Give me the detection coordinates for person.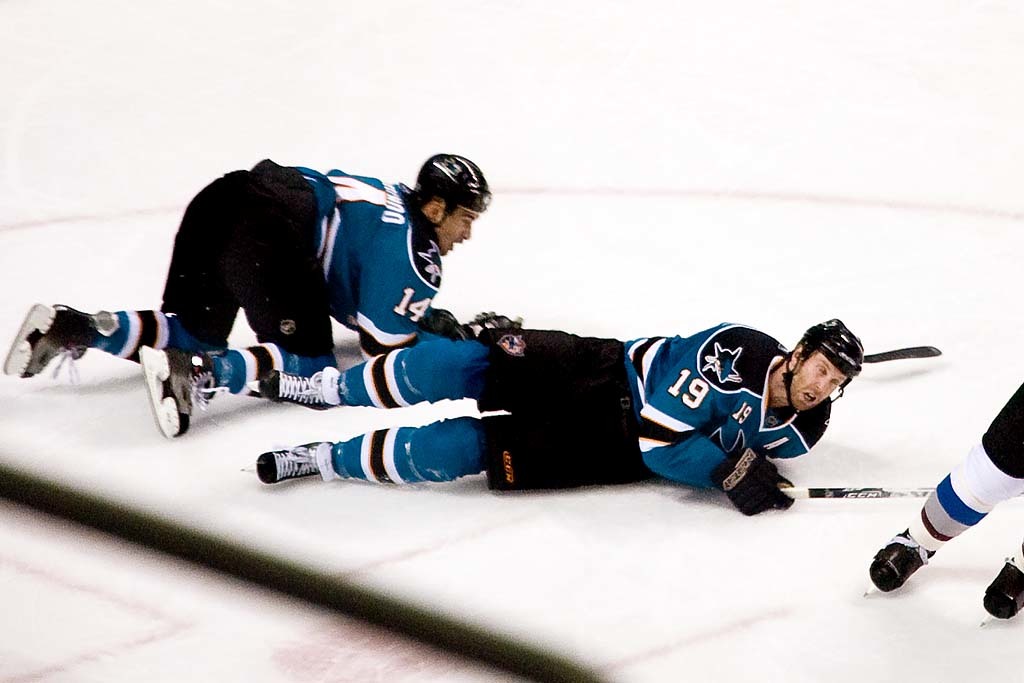
bbox=[865, 378, 1023, 618].
